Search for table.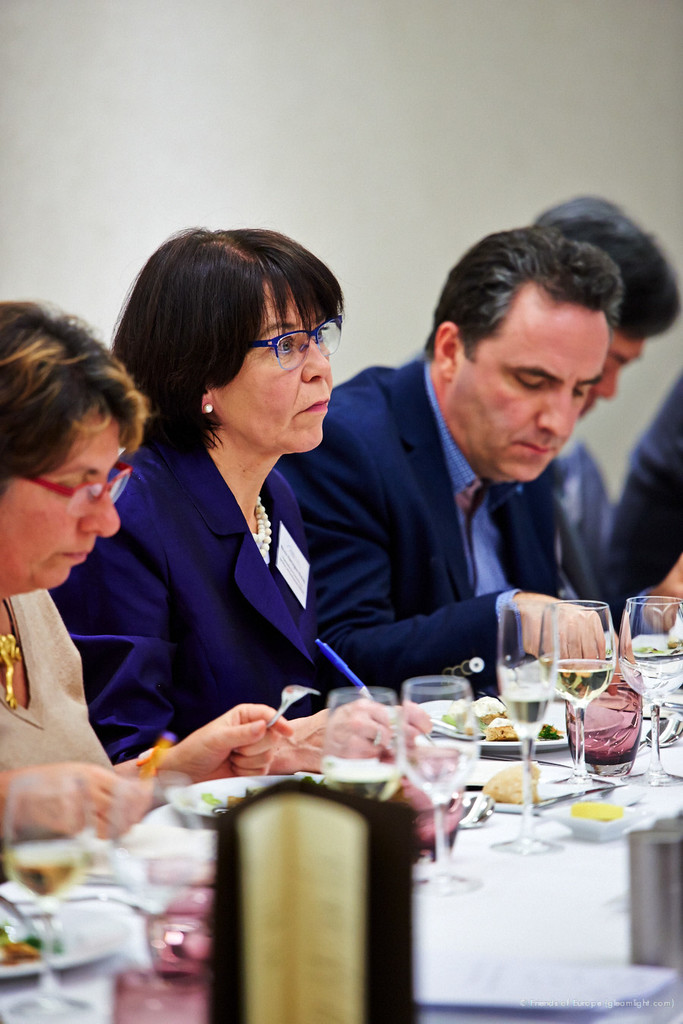
Found at <bbox>0, 635, 682, 1023</bbox>.
